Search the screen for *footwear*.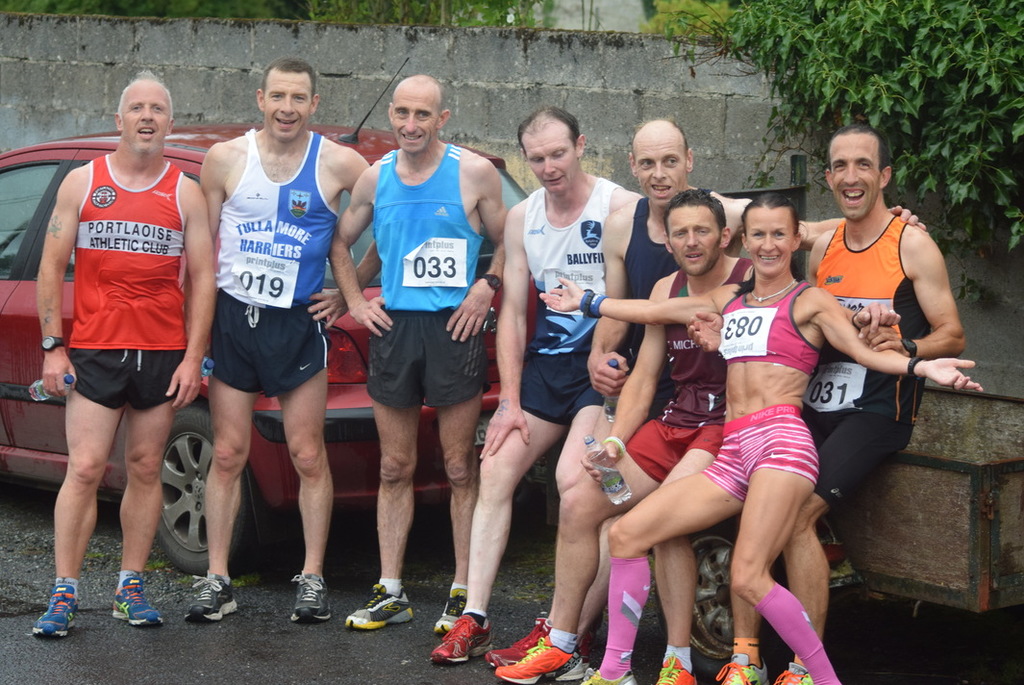
Found at 339,595,412,651.
